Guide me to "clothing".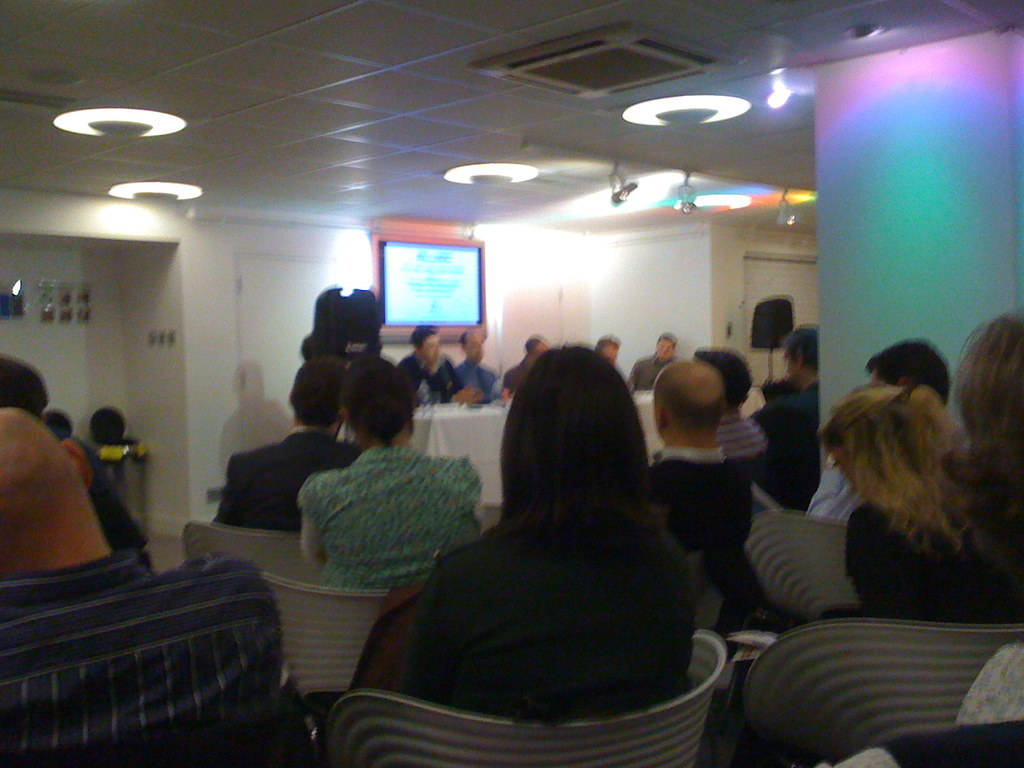
Guidance: BBox(211, 429, 365, 528).
